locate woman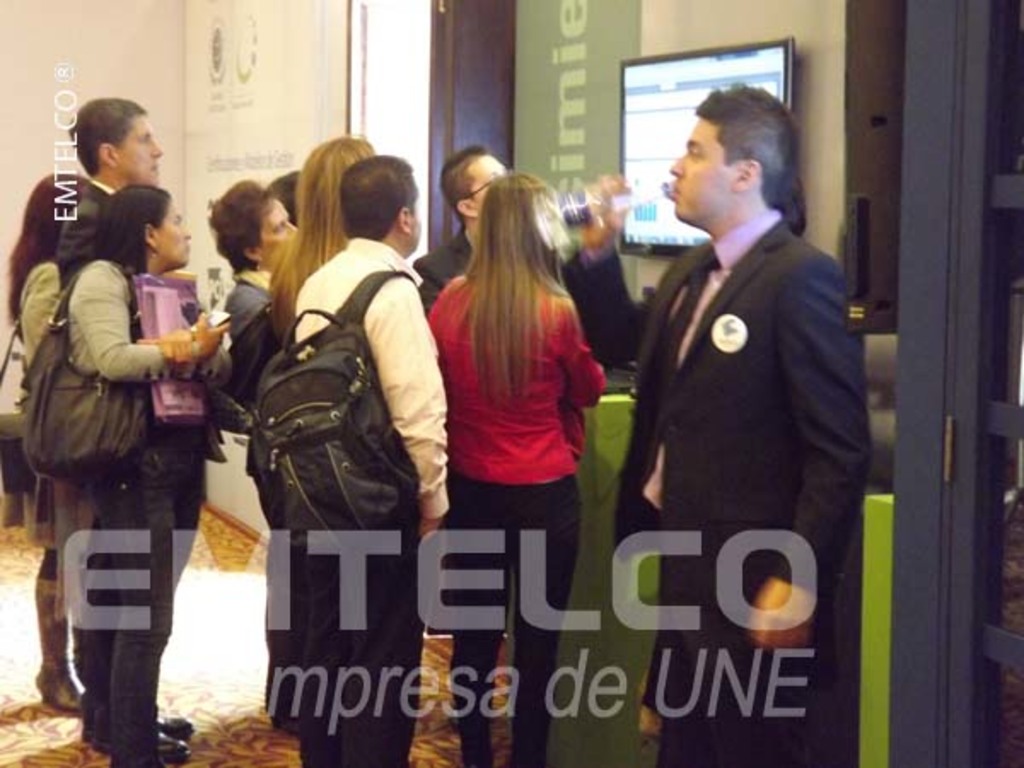
[x1=0, y1=164, x2=116, y2=712]
